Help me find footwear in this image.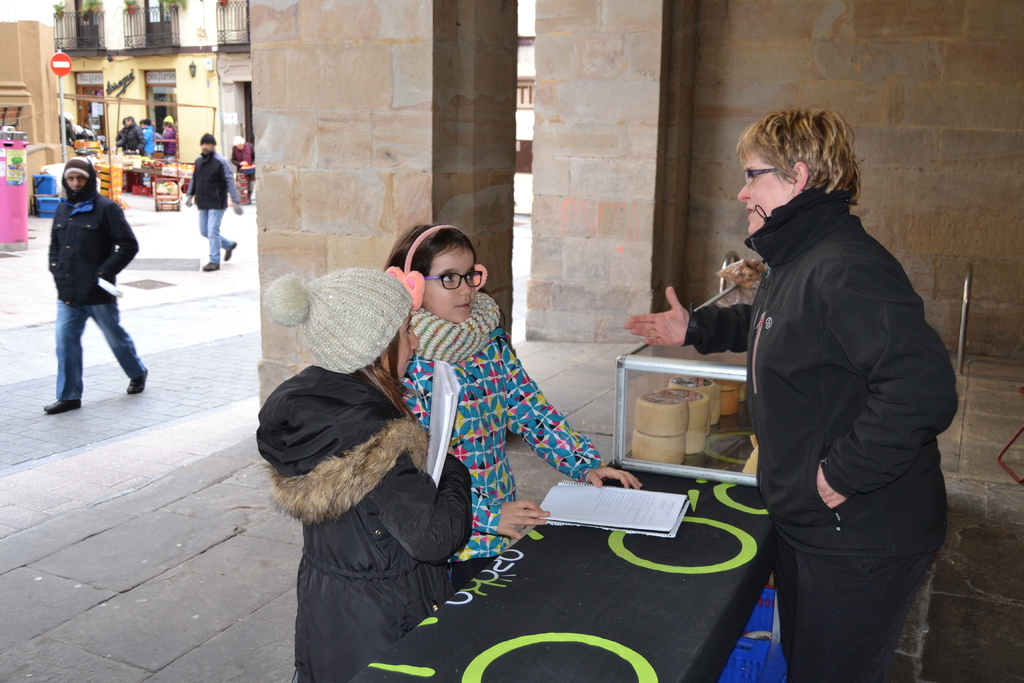
Found it: (left=125, top=372, right=147, bottom=393).
